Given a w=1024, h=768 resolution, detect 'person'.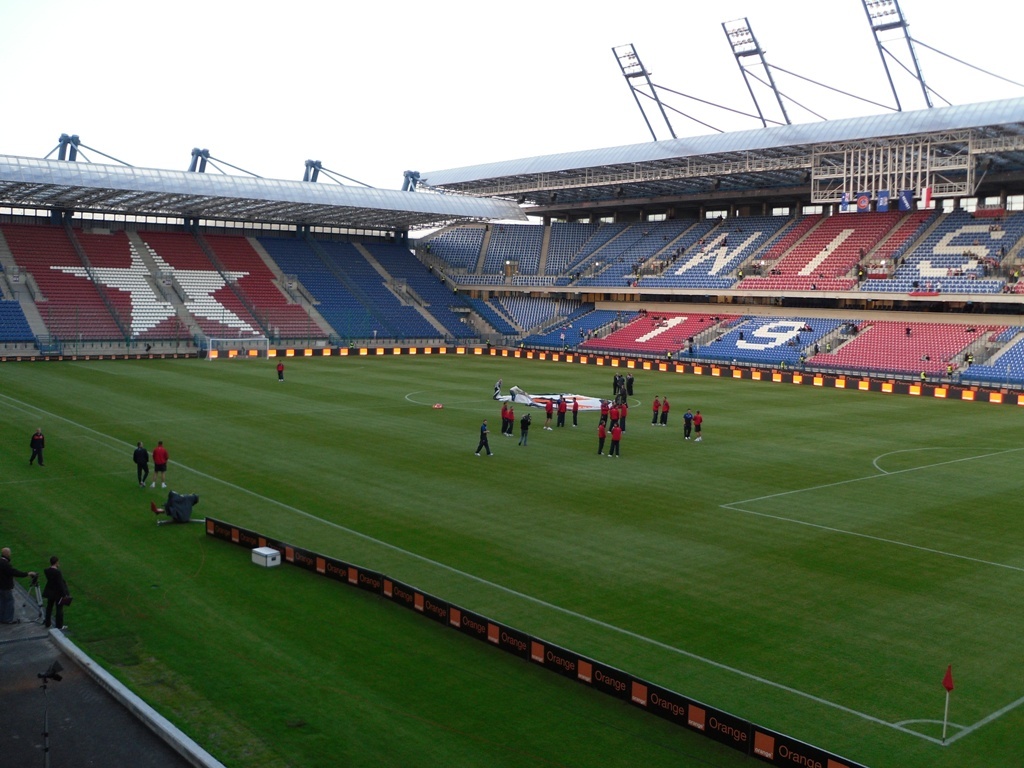
<bbox>277, 357, 283, 382</bbox>.
